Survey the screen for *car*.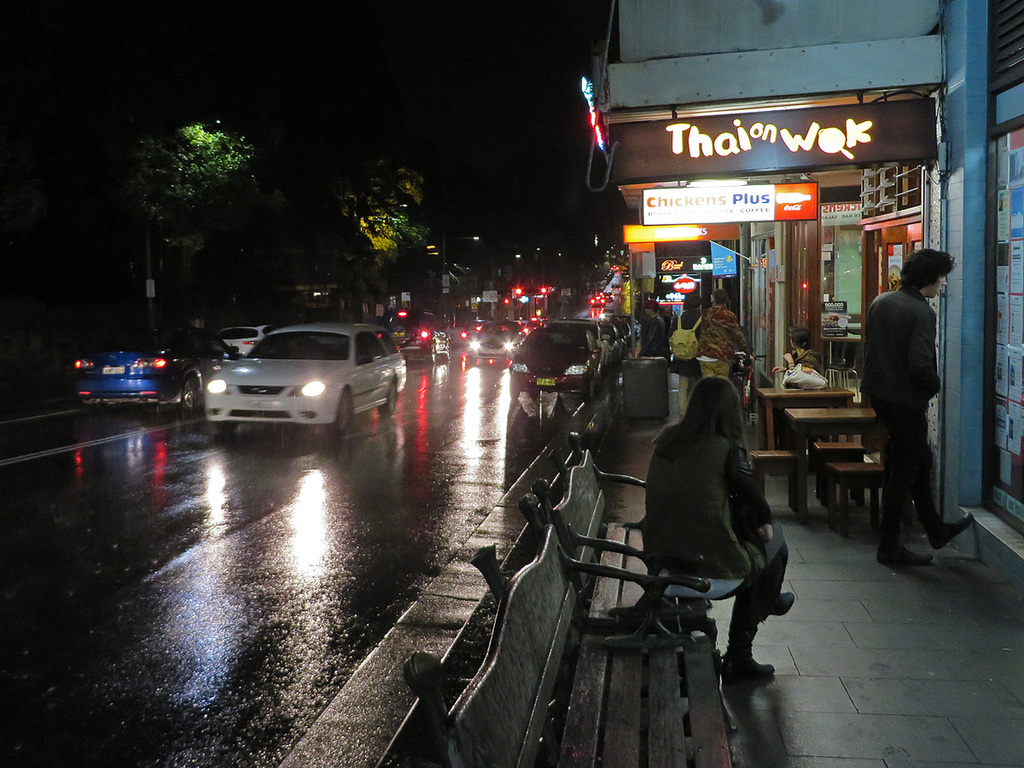
Survey found: box(466, 322, 522, 357).
